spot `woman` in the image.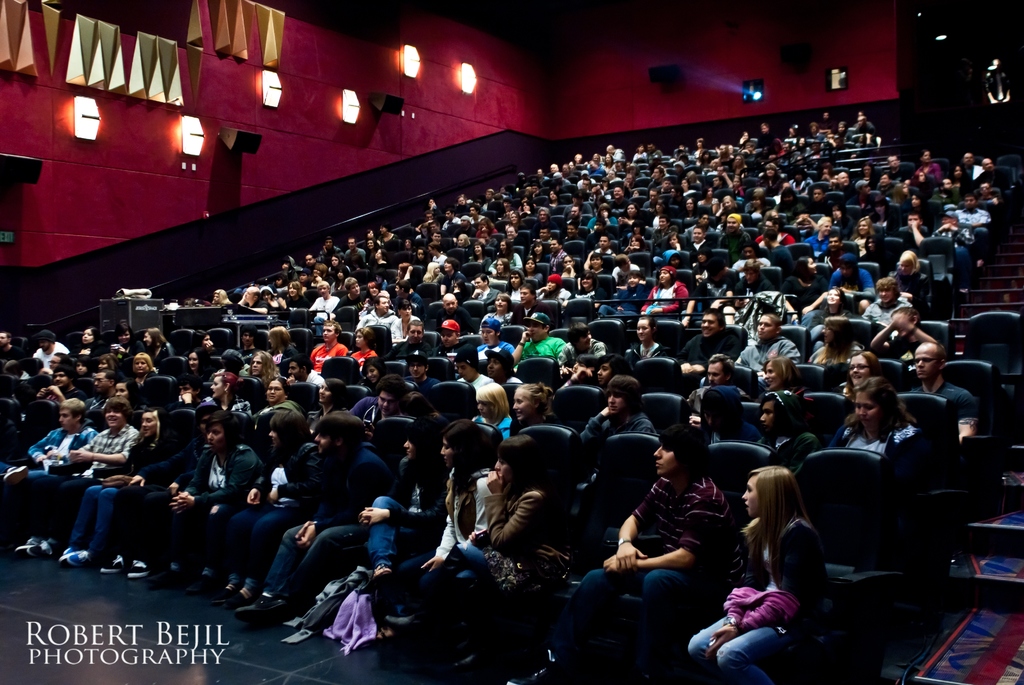
`woman` found at 420:261:444:282.
